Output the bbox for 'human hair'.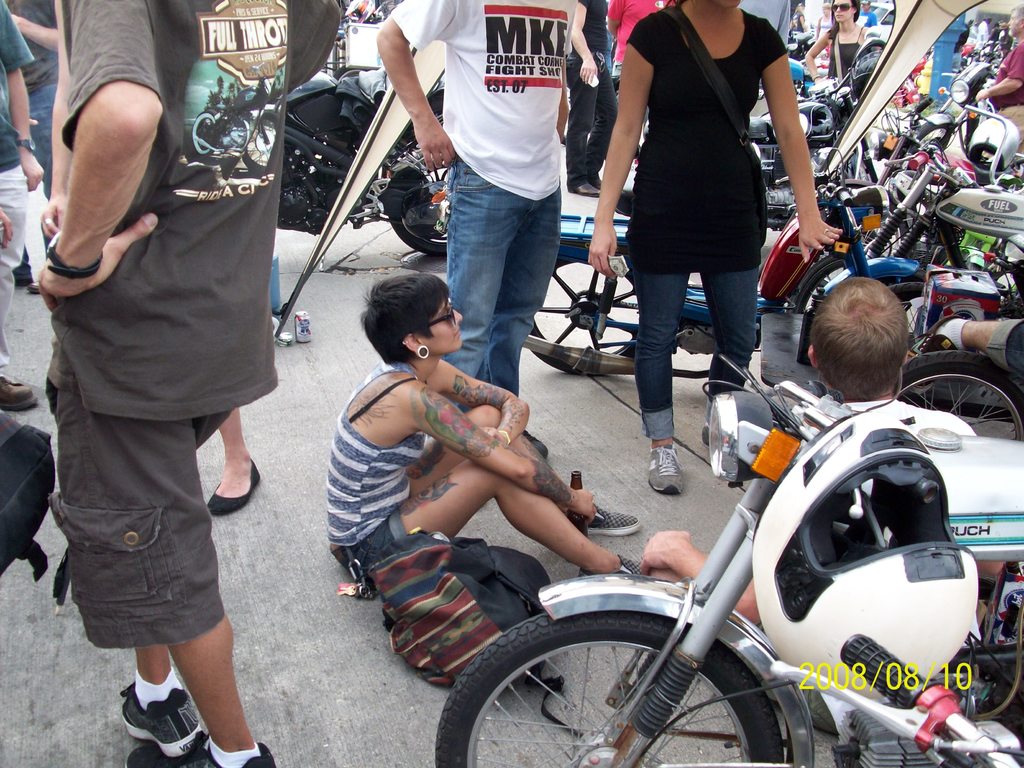
detection(359, 270, 451, 368).
